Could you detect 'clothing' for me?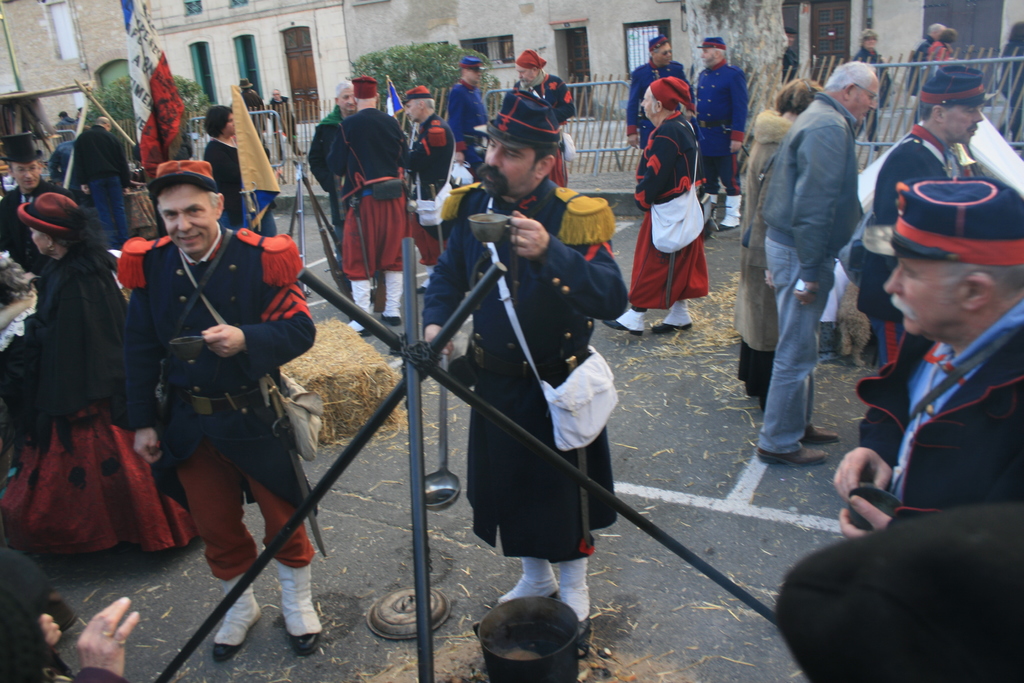
Detection result: x1=406, y1=113, x2=457, y2=263.
